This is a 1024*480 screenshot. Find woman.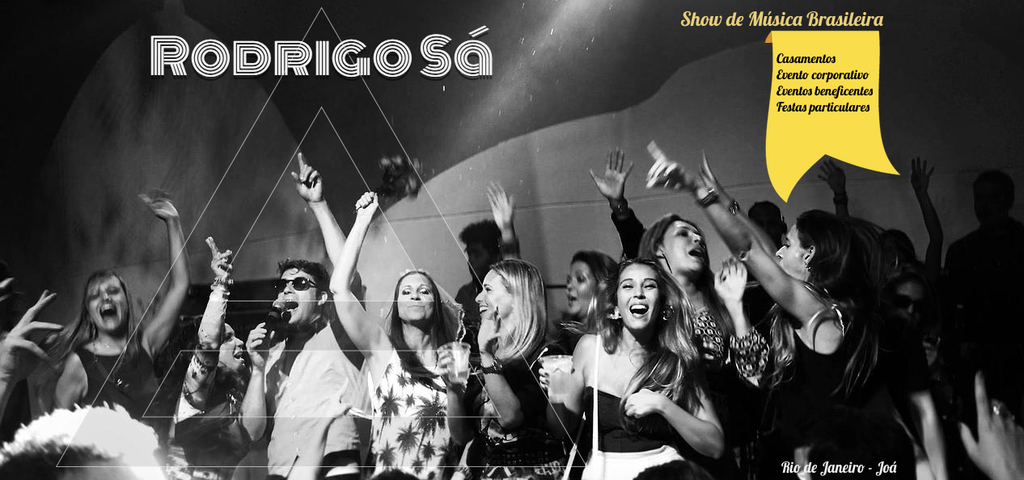
Bounding box: pyautogui.locateOnScreen(815, 149, 949, 305).
